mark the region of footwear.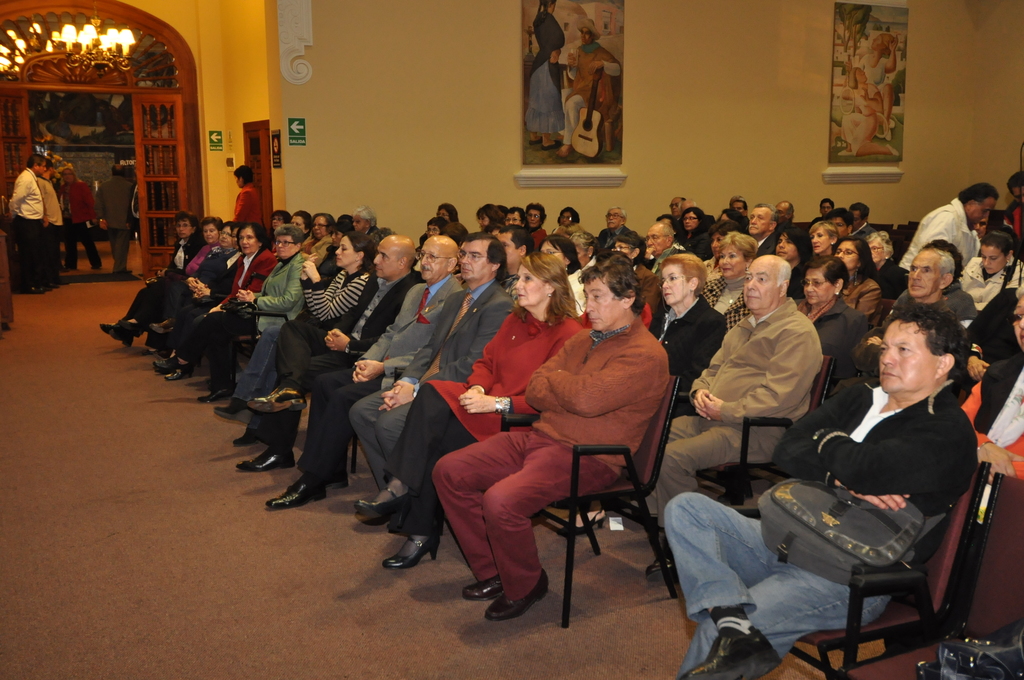
Region: [x1=151, y1=353, x2=180, y2=371].
